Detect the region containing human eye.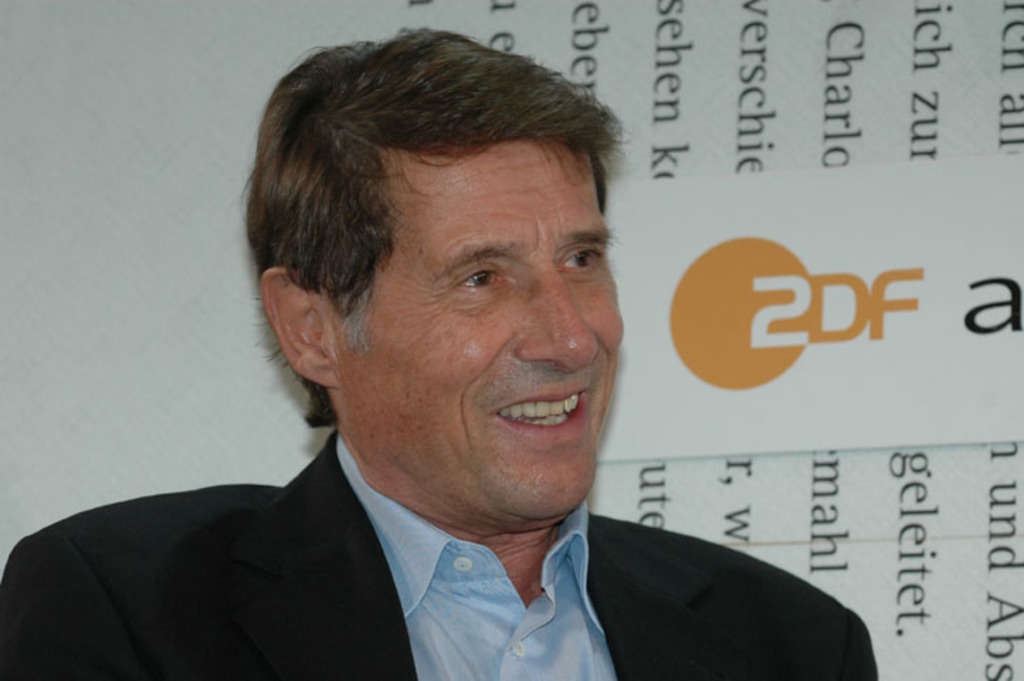
bbox=[455, 267, 505, 291].
